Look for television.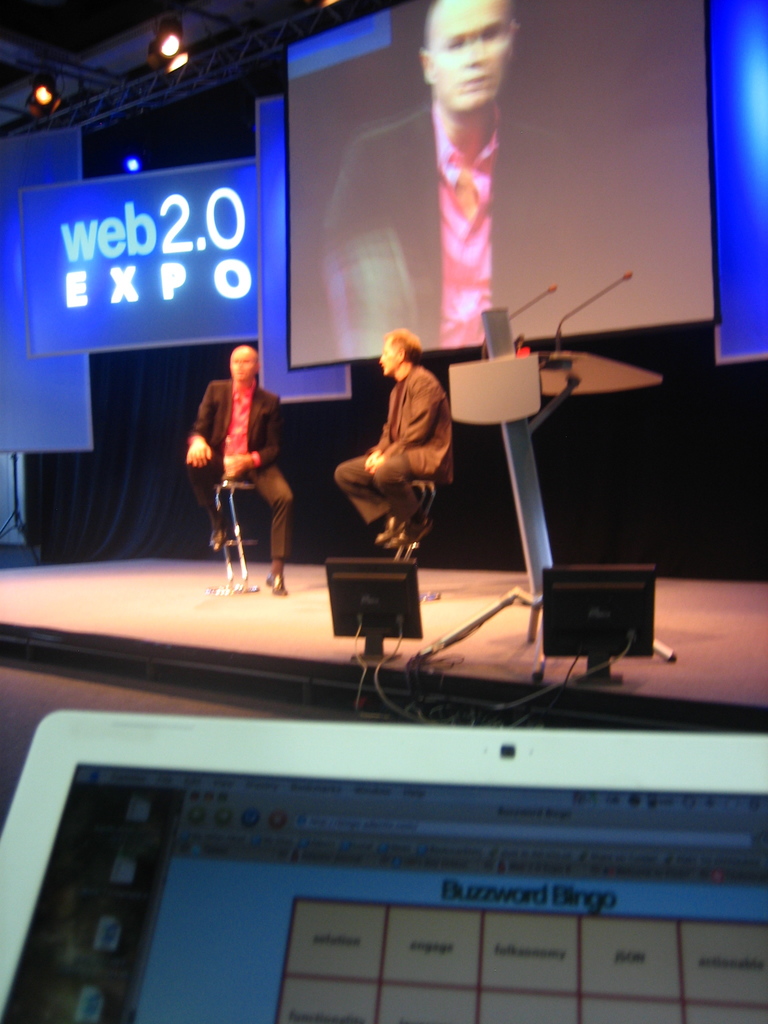
Found: bbox=(289, 0, 724, 367).
